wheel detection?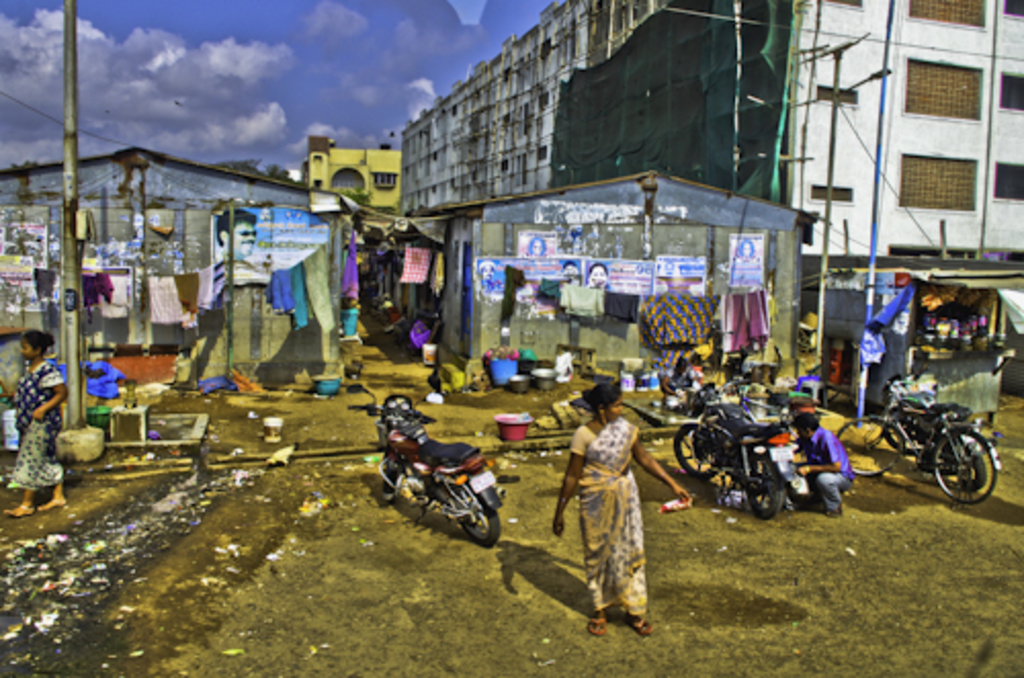
<bbox>834, 418, 901, 477</bbox>
